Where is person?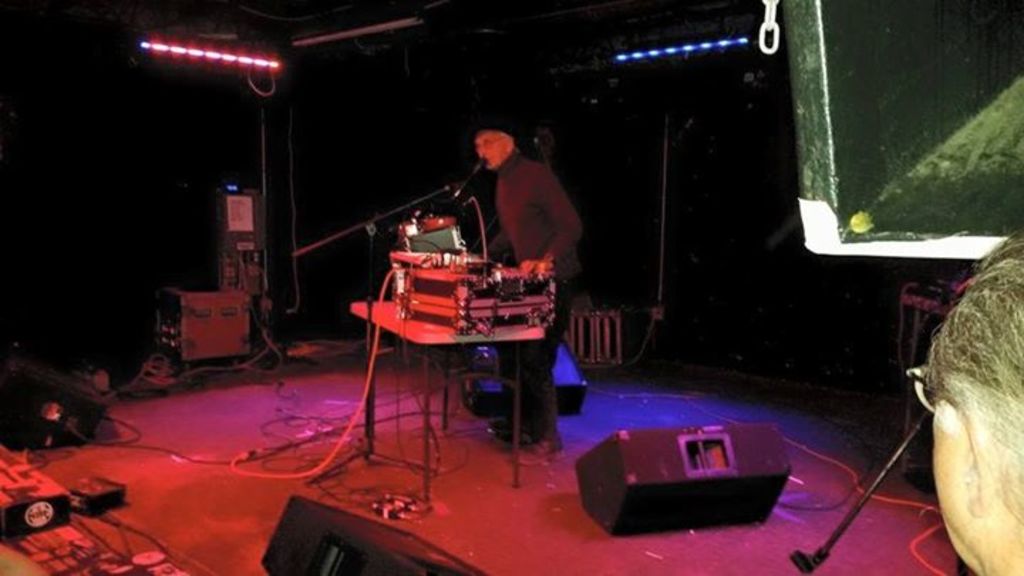
x1=457 y1=117 x2=583 y2=458.
